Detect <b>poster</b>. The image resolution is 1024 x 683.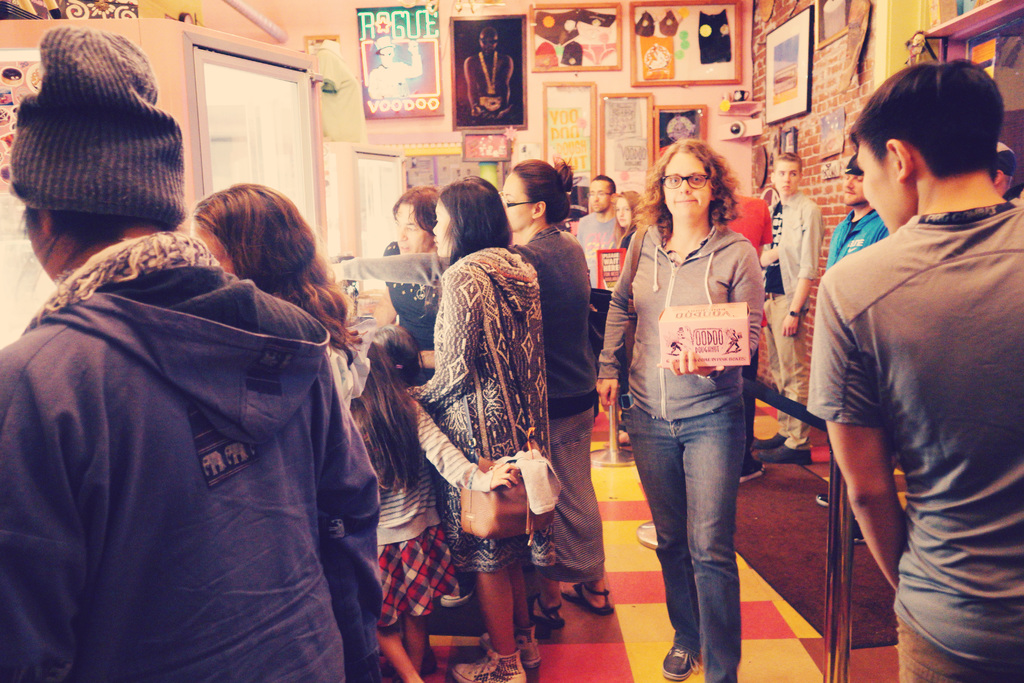
left=657, top=299, right=744, bottom=362.
